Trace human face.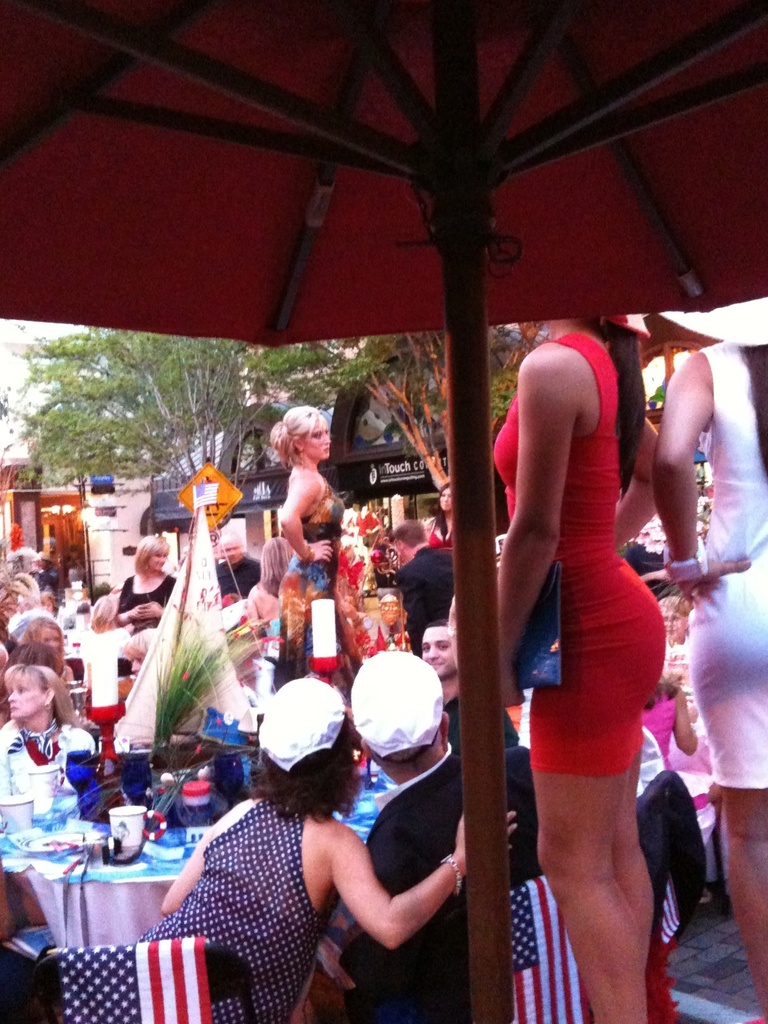
Traced to bbox=[420, 624, 461, 682].
